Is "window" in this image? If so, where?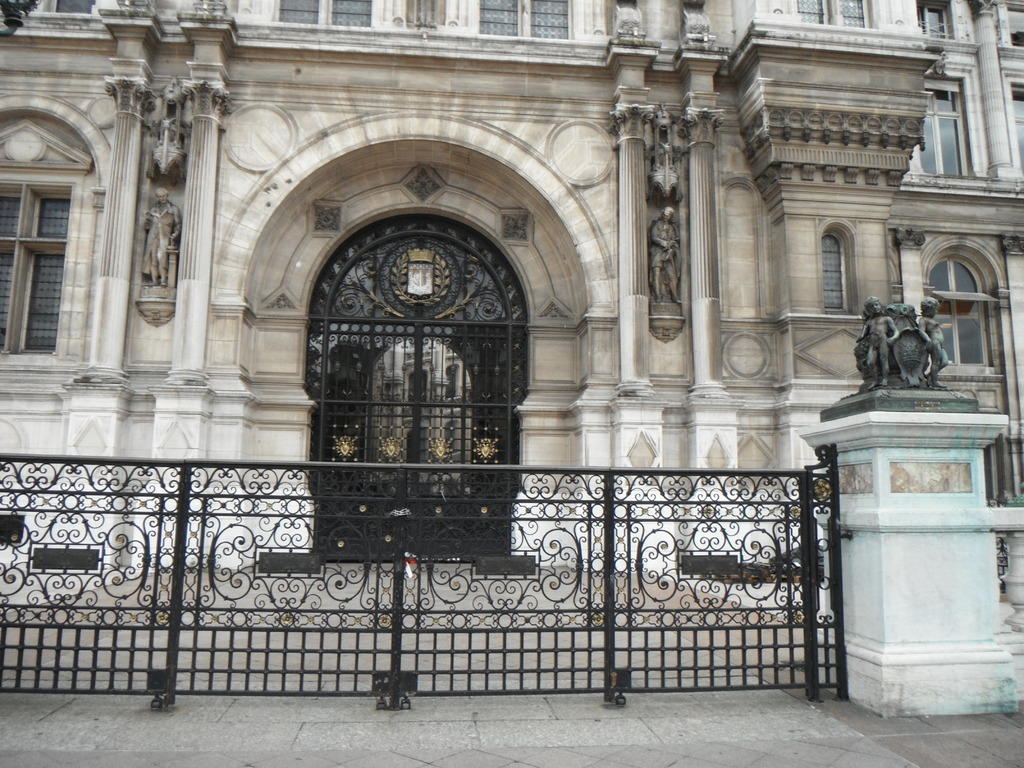
Yes, at [990, 0, 1023, 56].
